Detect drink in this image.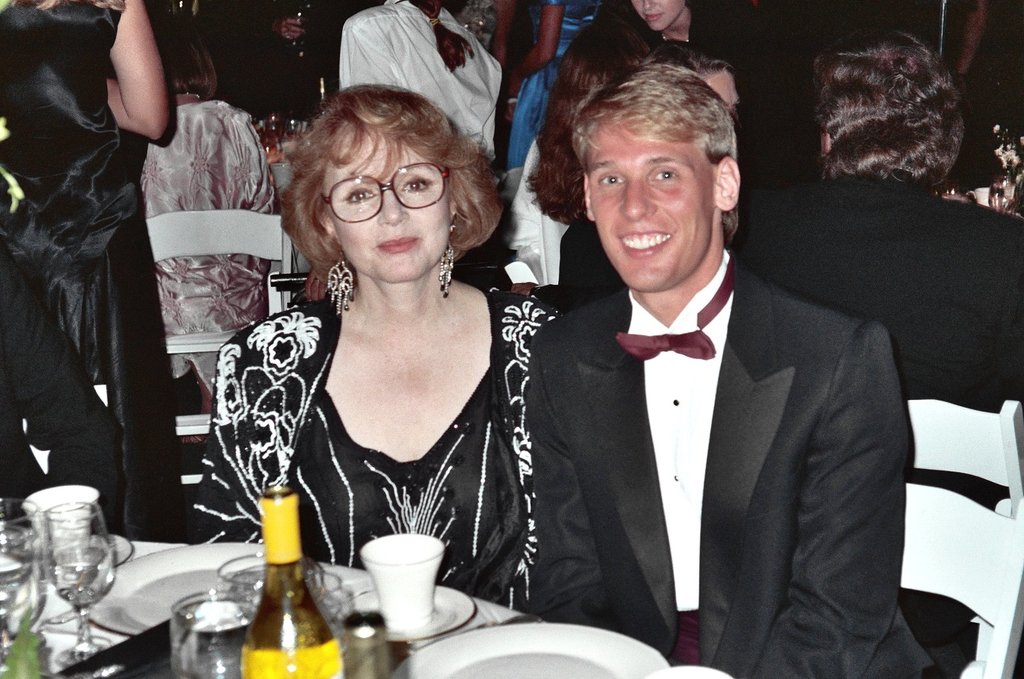
Detection: 240 484 341 678.
